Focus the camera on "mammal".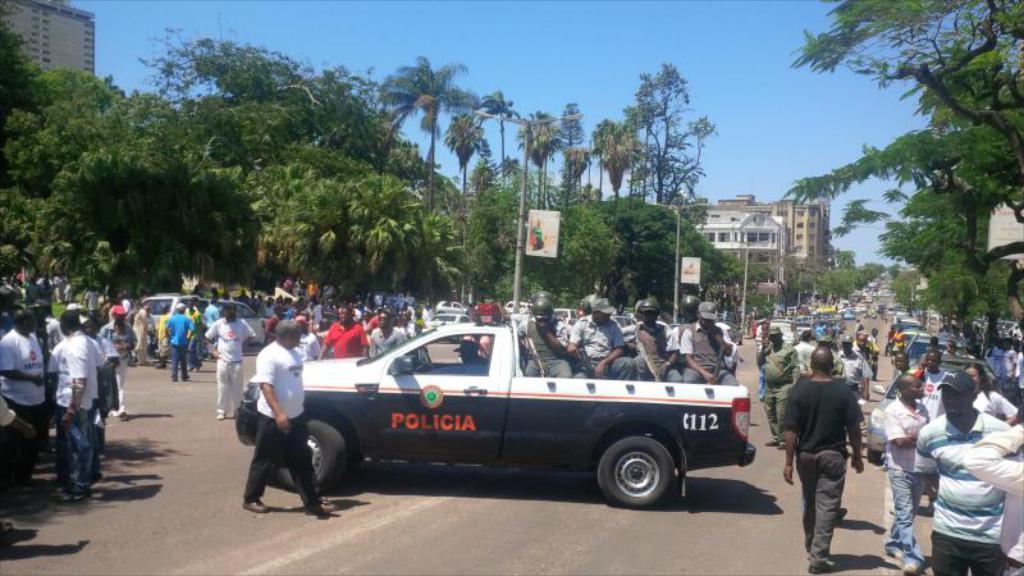
Focus region: <box>868,328,879,380</box>.
